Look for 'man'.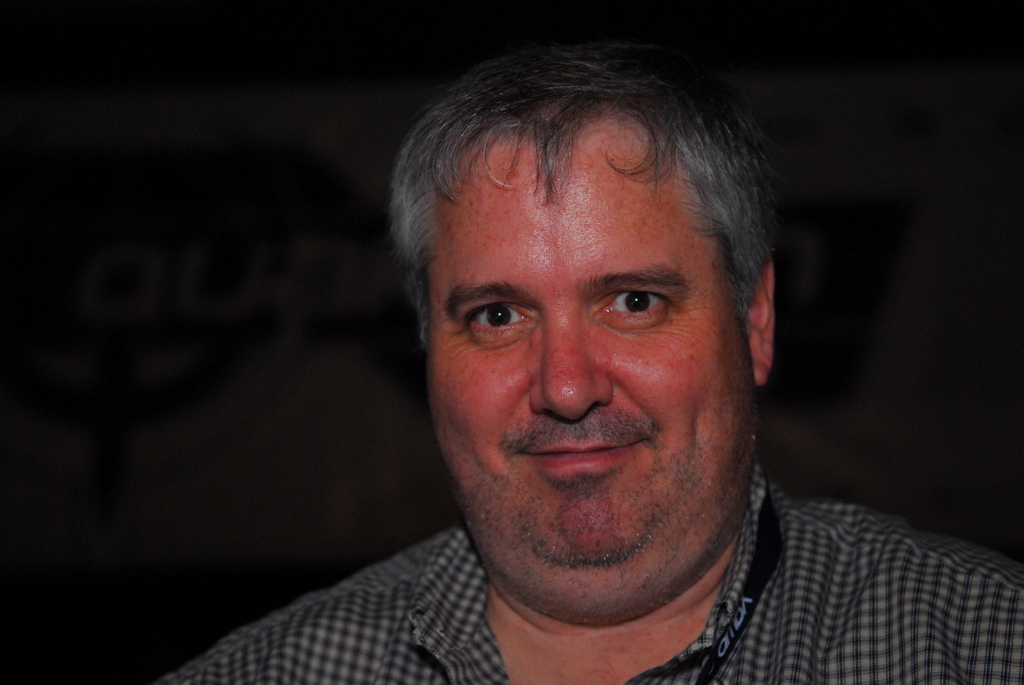
Found: 168 35 950 684.
